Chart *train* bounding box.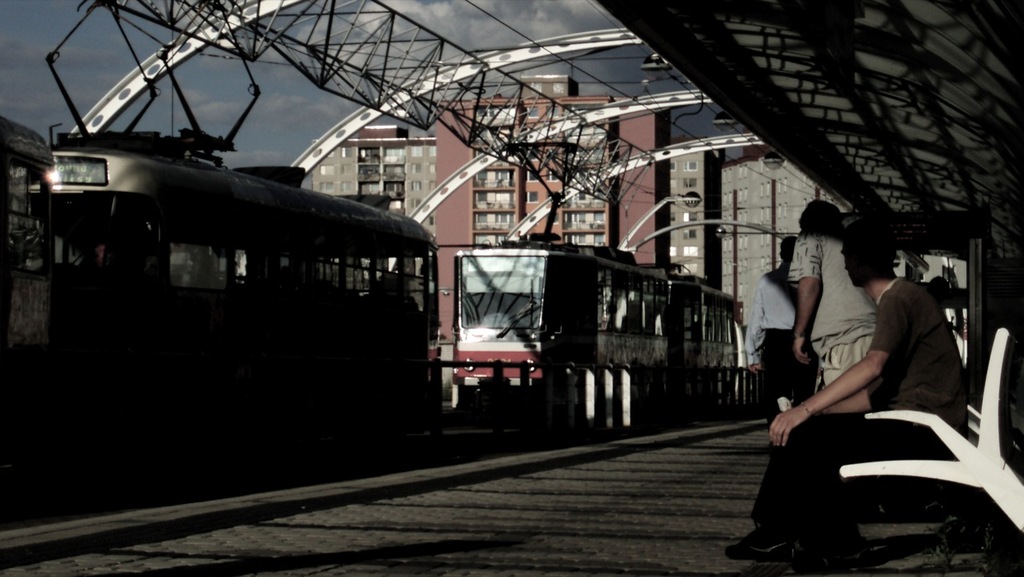
Charted: 0:0:454:480.
